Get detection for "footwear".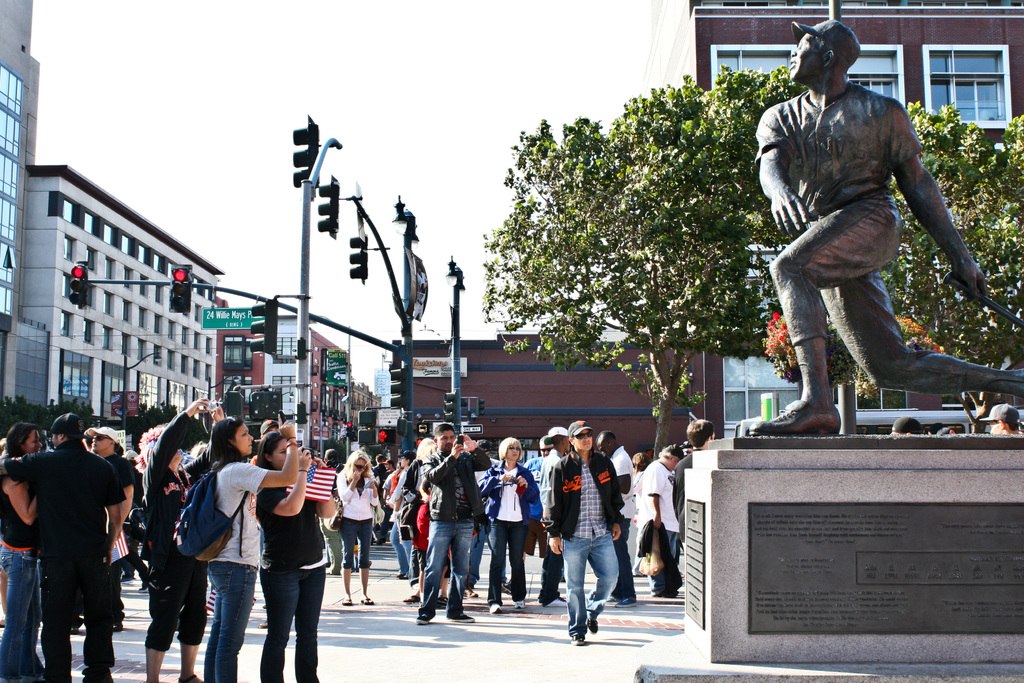
Detection: locate(489, 607, 504, 625).
